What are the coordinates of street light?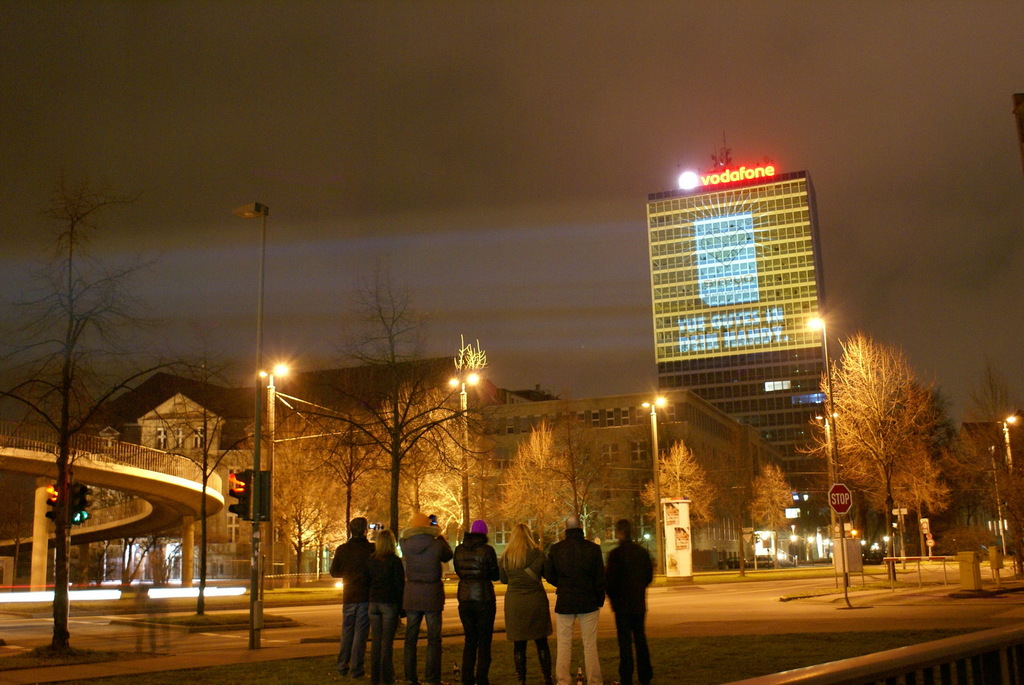
l=442, t=369, r=481, b=539.
